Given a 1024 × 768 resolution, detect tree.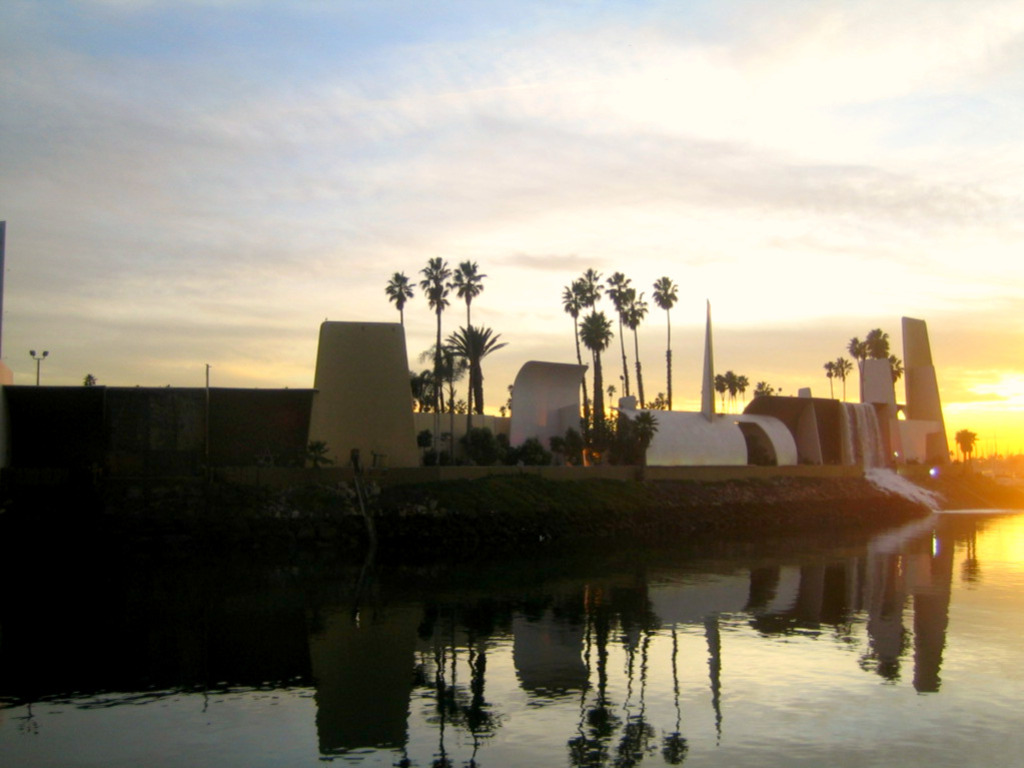
x1=463, y1=308, x2=522, y2=427.
